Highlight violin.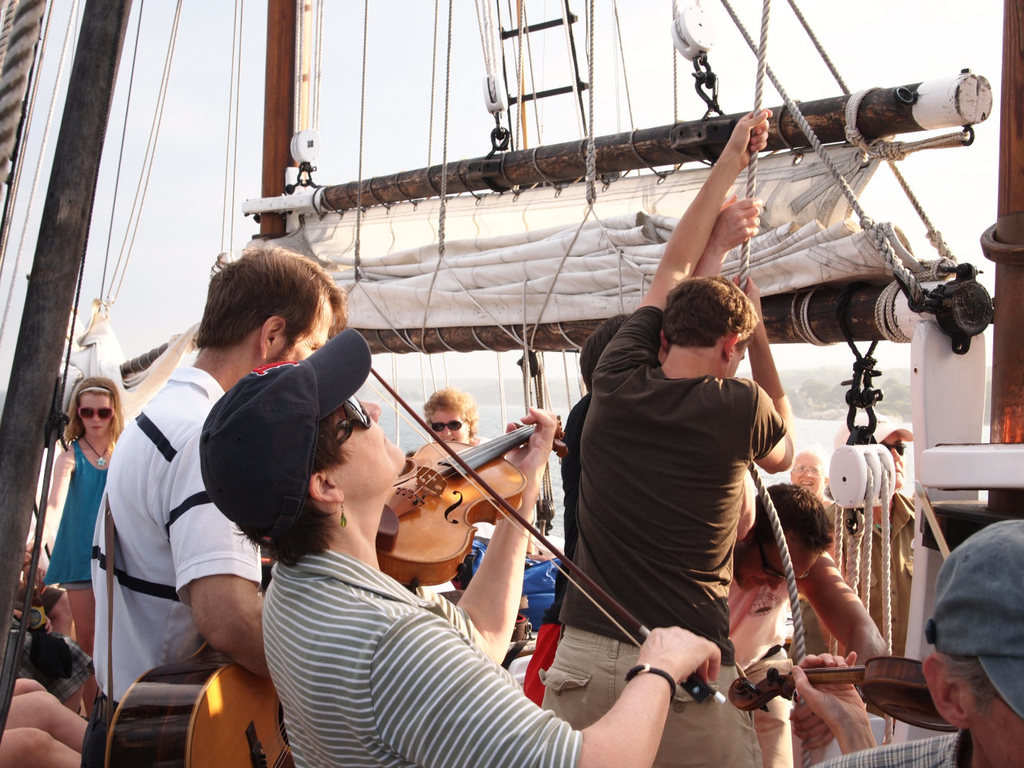
Highlighted region: (left=352, top=400, right=559, bottom=588).
